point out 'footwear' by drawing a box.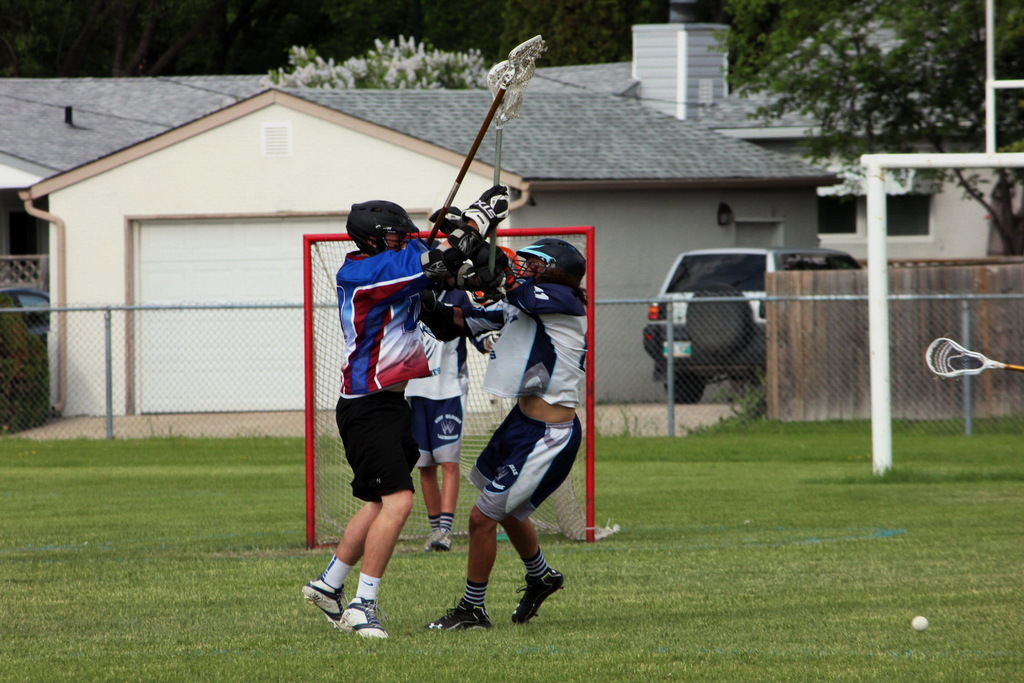
pyautogui.locateOnScreen(422, 531, 440, 552).
